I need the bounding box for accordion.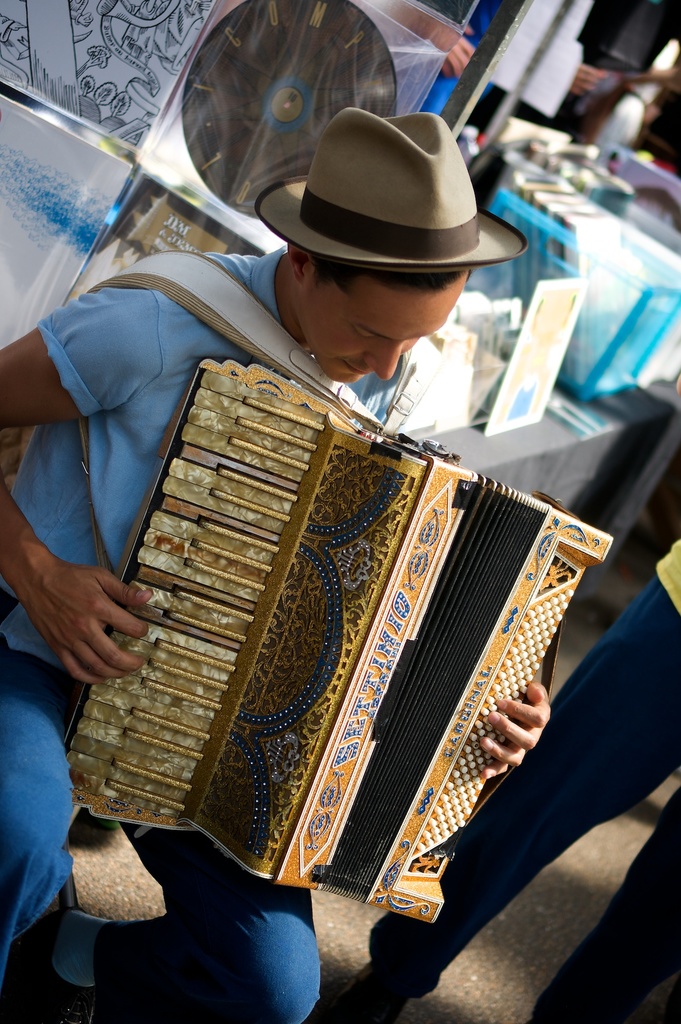
Here it is: {"left": 76, "top": 246, "right": 608, "bottom": 911}.
